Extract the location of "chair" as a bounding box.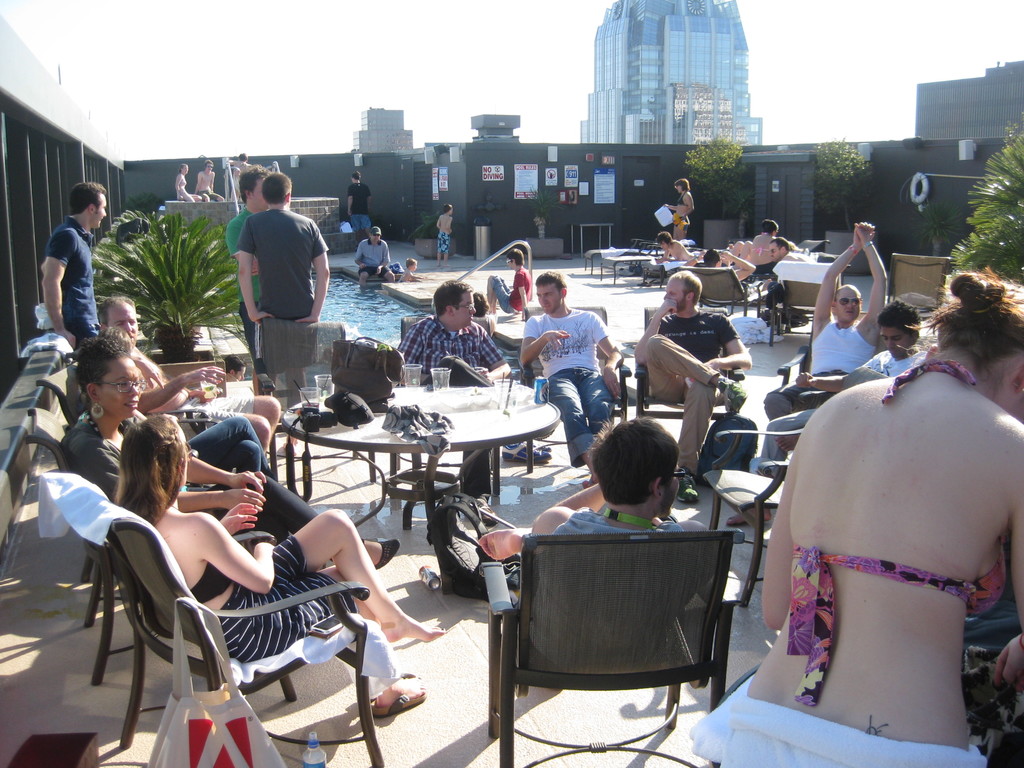
bbox=[772, 259, 847, 337].
